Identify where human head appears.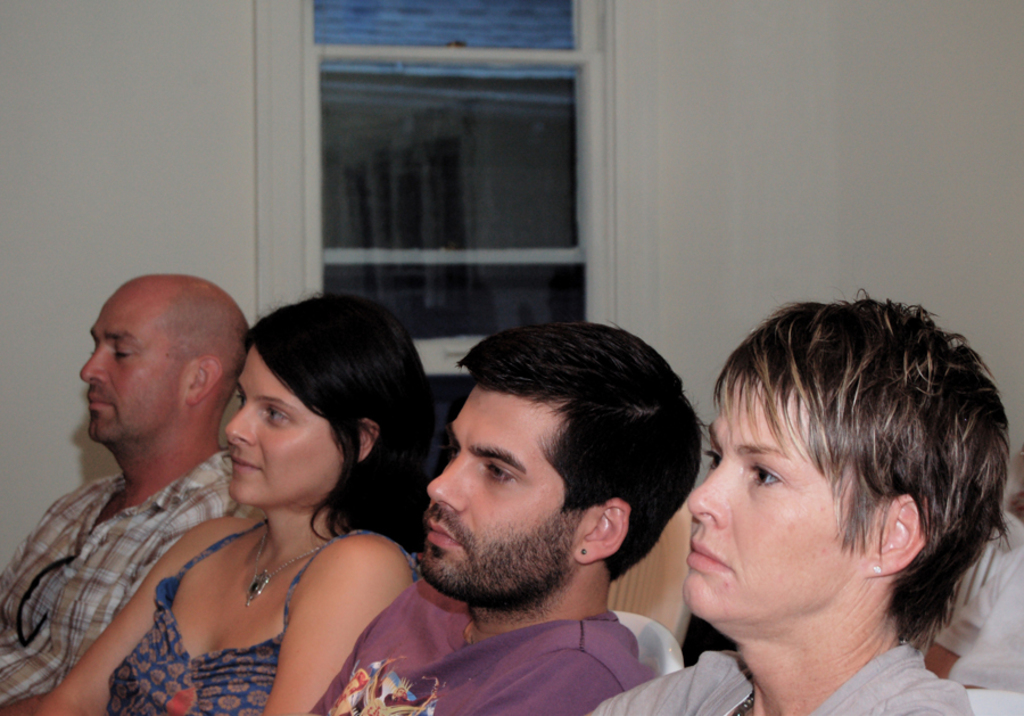
Appears at Rect(411, 320, 701, 603).
